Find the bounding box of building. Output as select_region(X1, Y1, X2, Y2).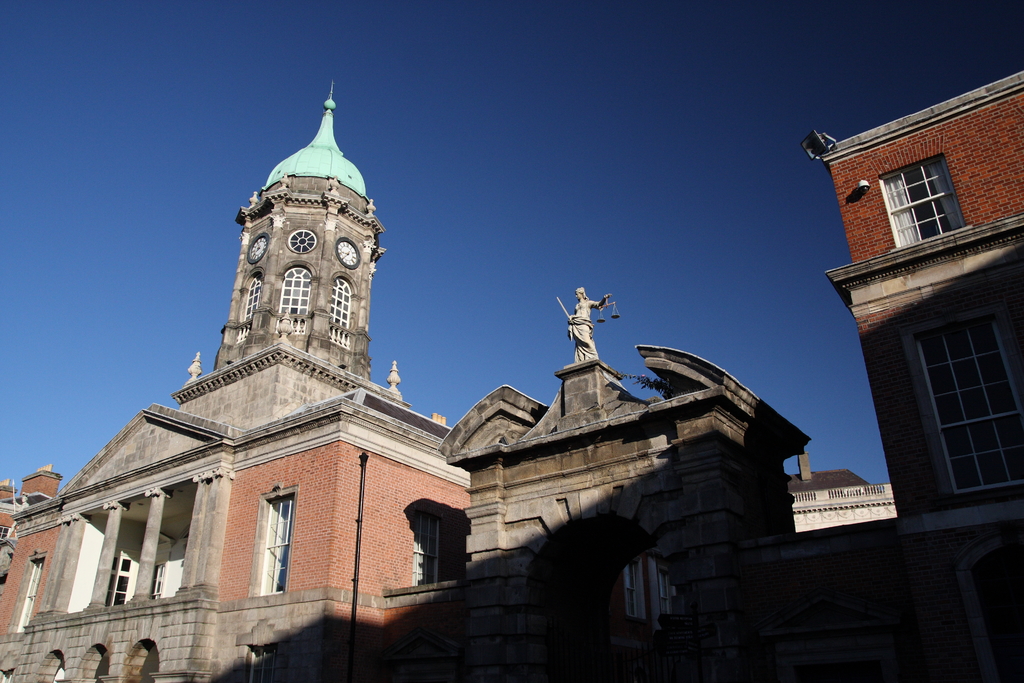
select_region(811, 65, 1023, 682).
